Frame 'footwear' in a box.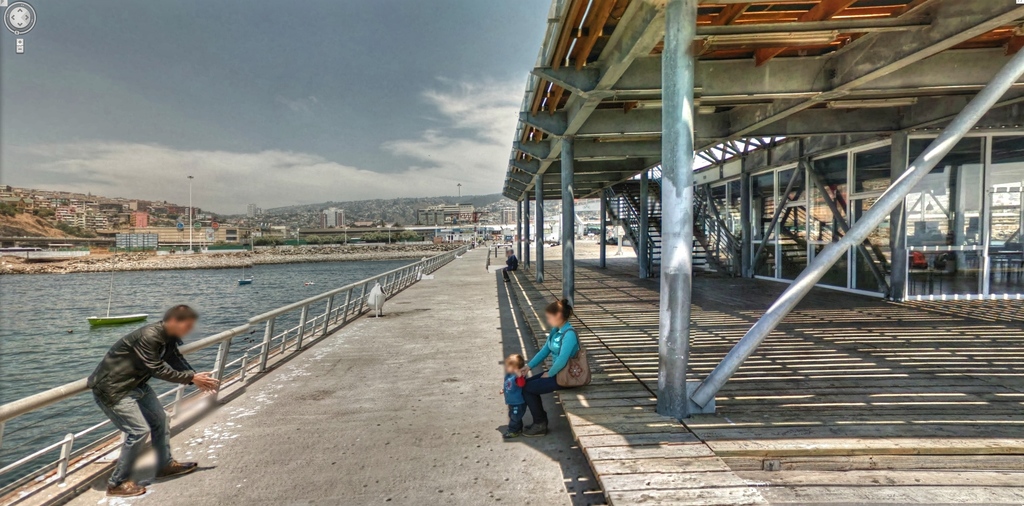
(524, 422, 548, 437).
